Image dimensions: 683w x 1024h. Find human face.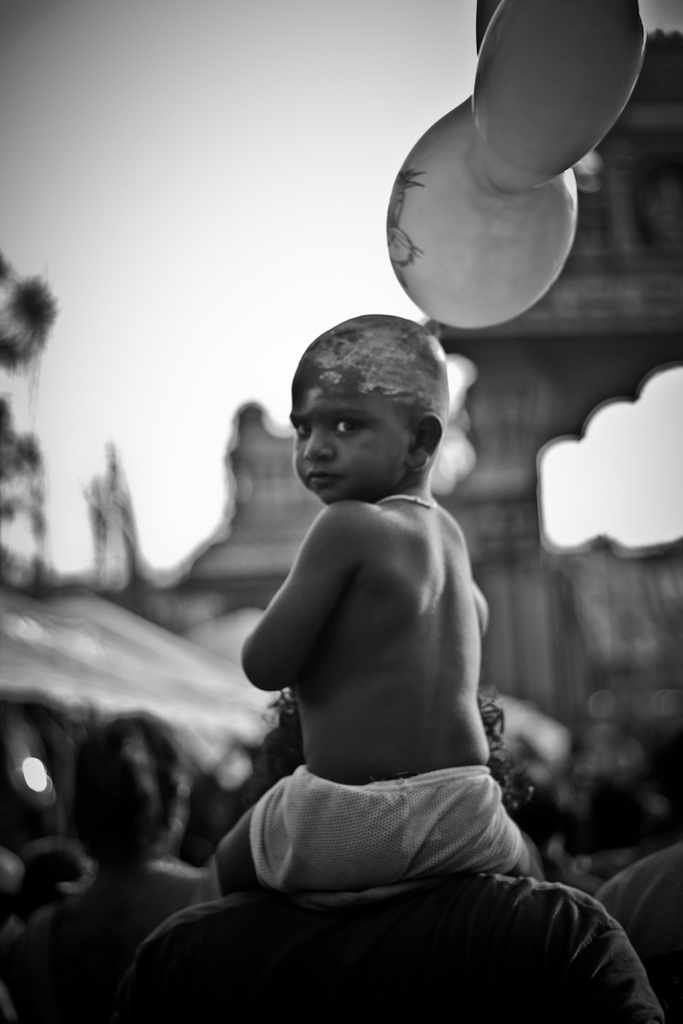
detection(295, 377, 417, 505).
